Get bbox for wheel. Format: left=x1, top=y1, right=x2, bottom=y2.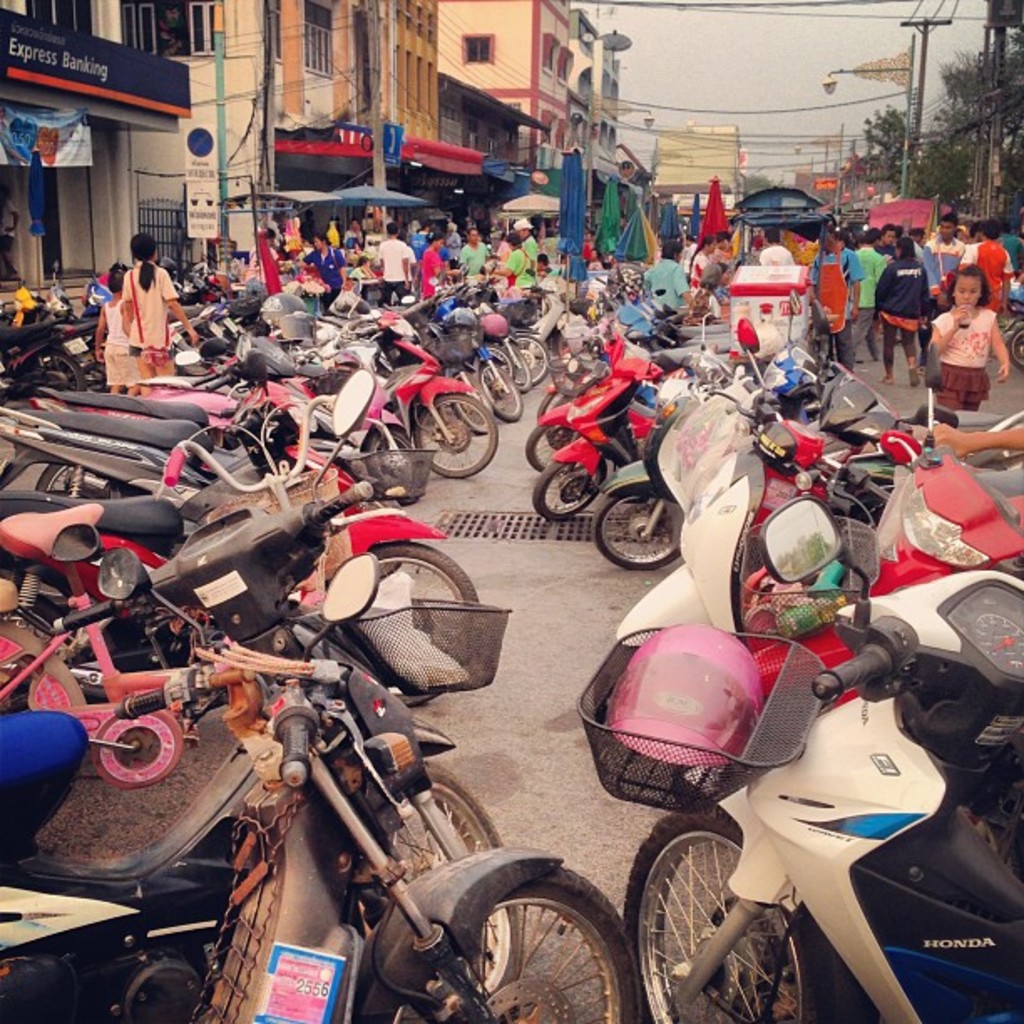
left=44, top=356, right=92, bottom=388.
